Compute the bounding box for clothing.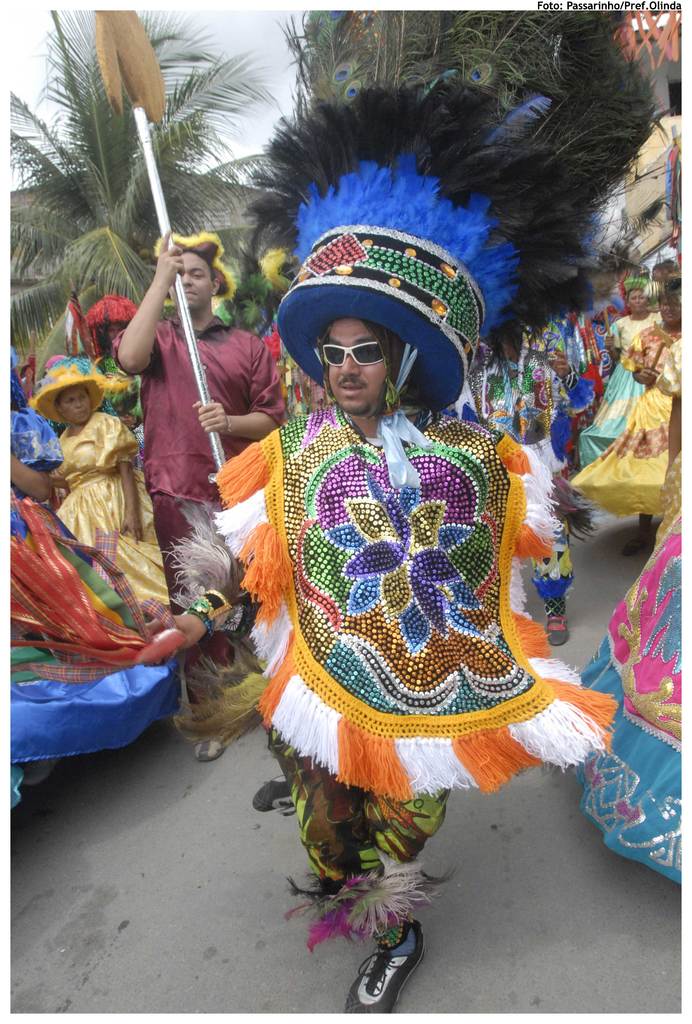
bbox(209, 348, 602, 813).
